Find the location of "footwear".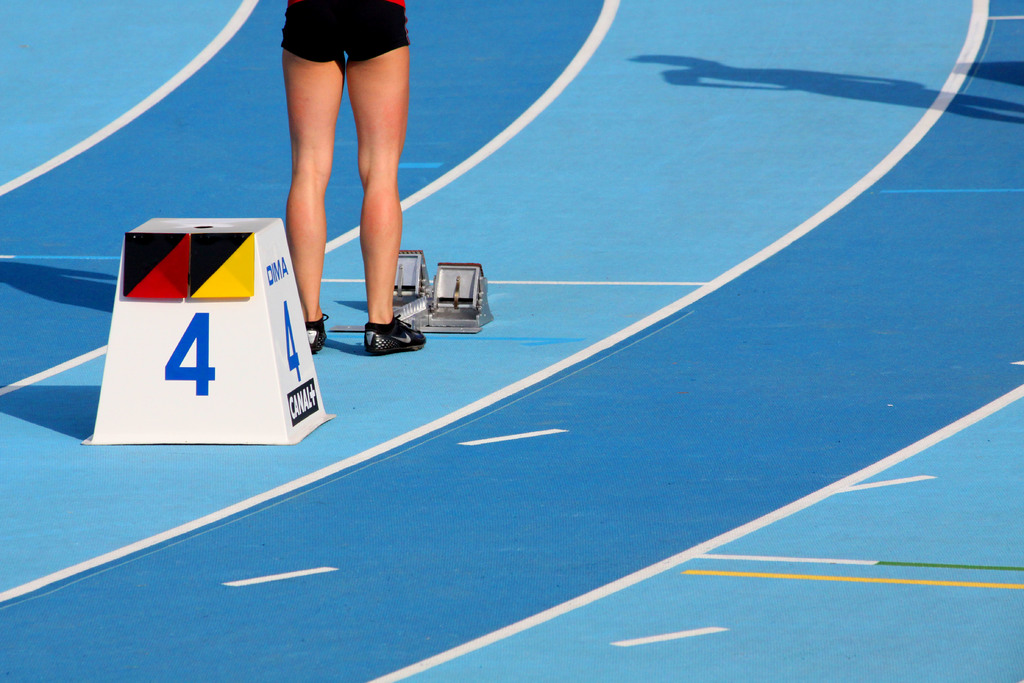
Location: {"x1": 367, "y1": 313, "x2": 427, "y2": 353}.
